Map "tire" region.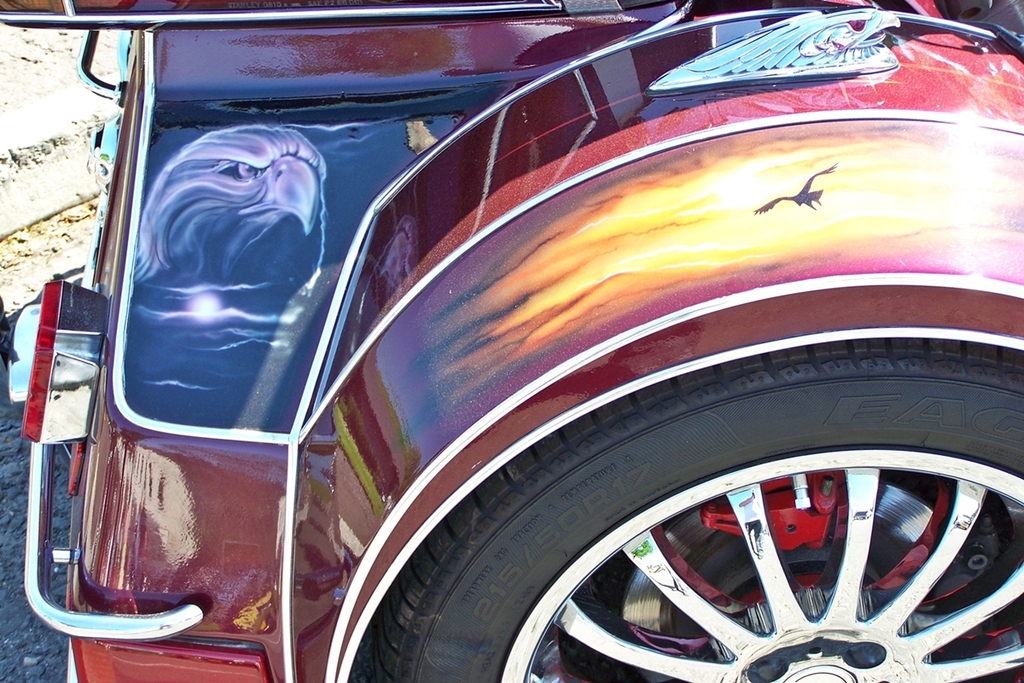
Mapped to 348/103/1023/682.
